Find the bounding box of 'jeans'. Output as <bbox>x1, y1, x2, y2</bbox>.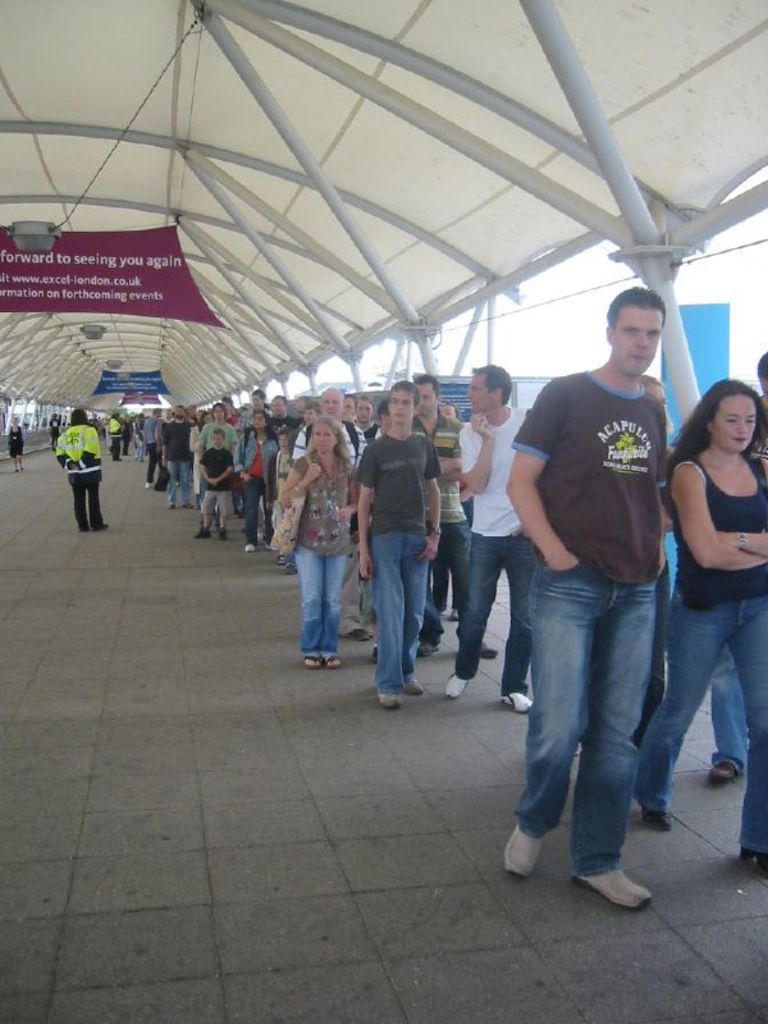
<bbox>164, 458, 187, 509</bbox>.
